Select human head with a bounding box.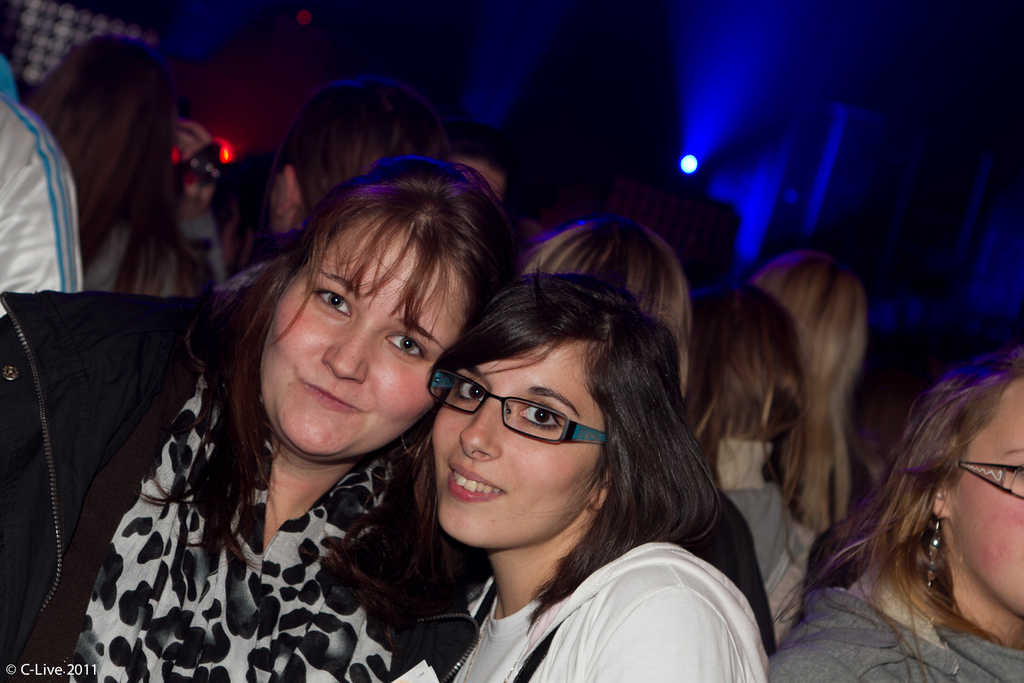
Rect(526, 217, 691, 350).
